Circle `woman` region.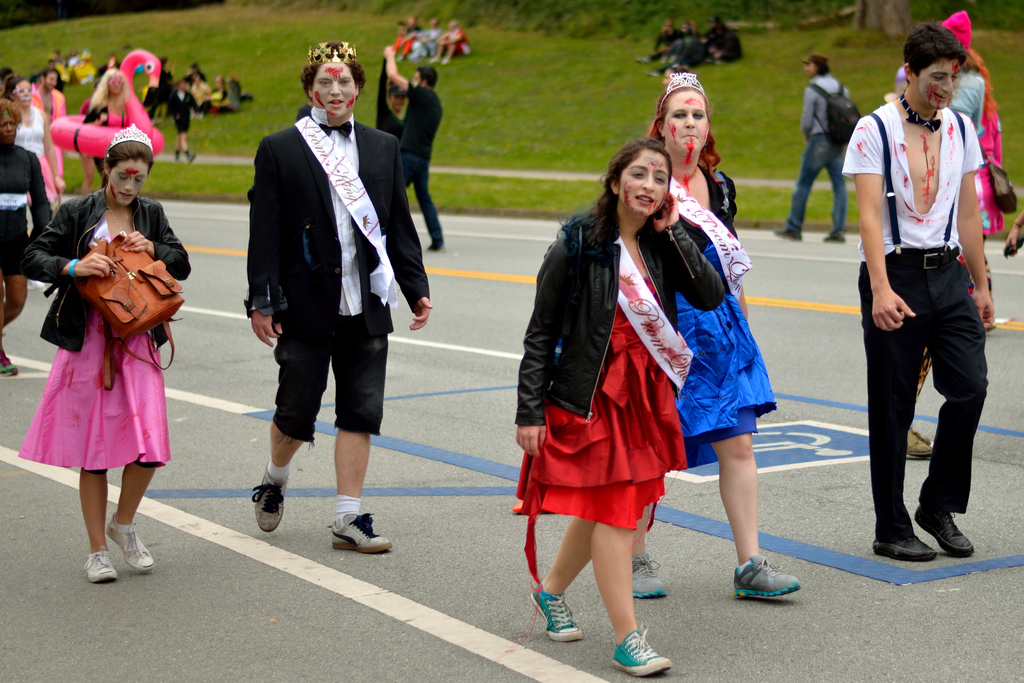
Region: [x1=628, y1=70, x2=797, y2=606].
